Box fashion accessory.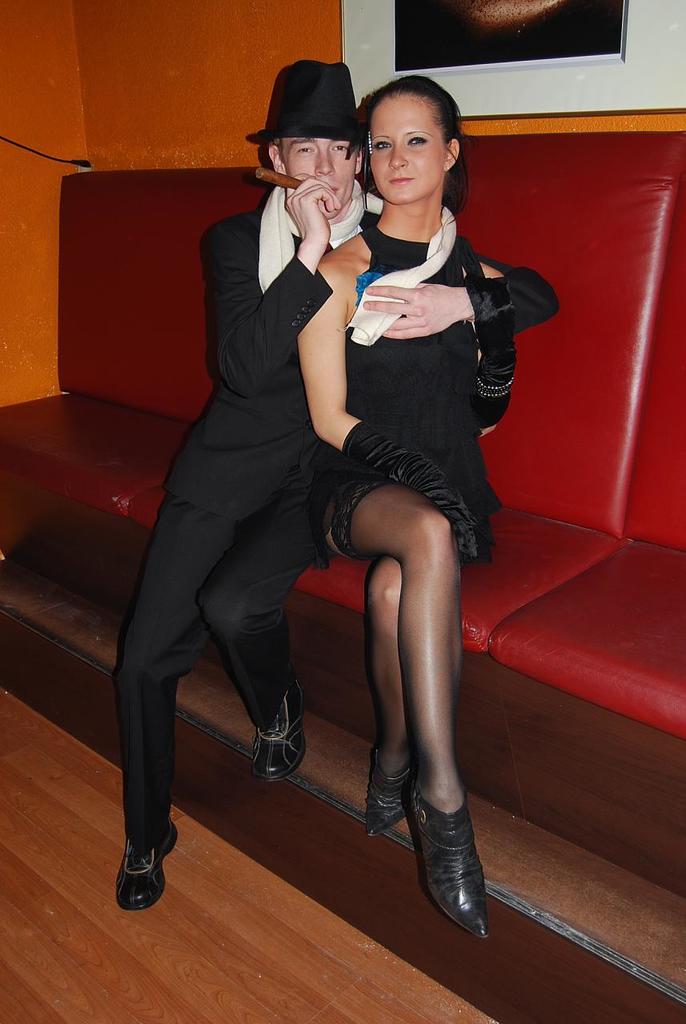
<region>387, 82, 457, 134</region>.
